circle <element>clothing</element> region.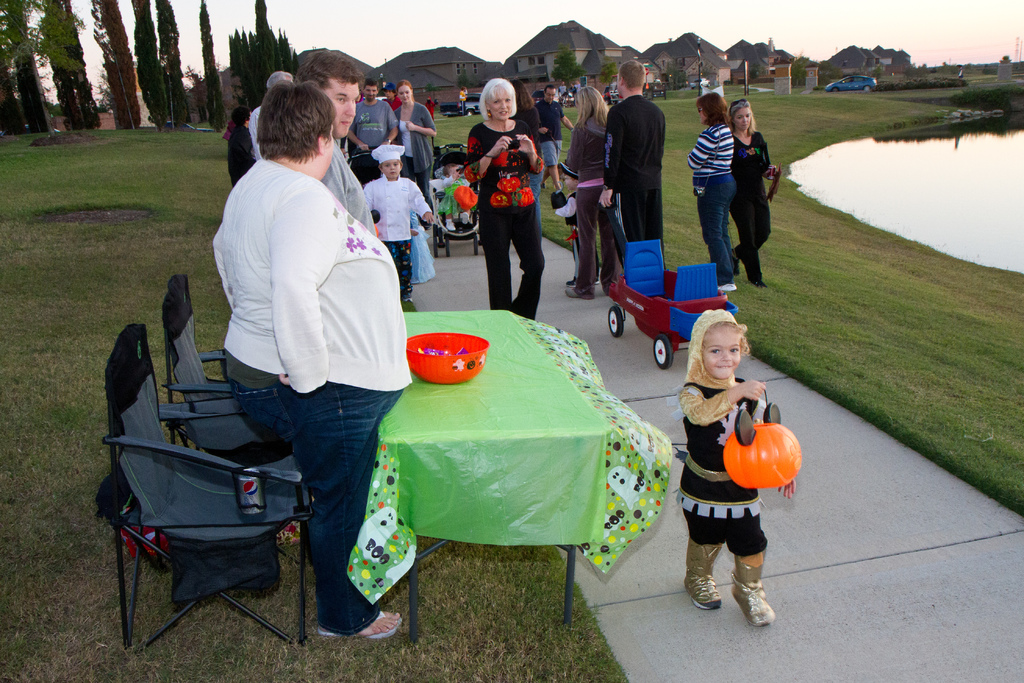
Region: left=682, top=311, right=767, bottom=545.
